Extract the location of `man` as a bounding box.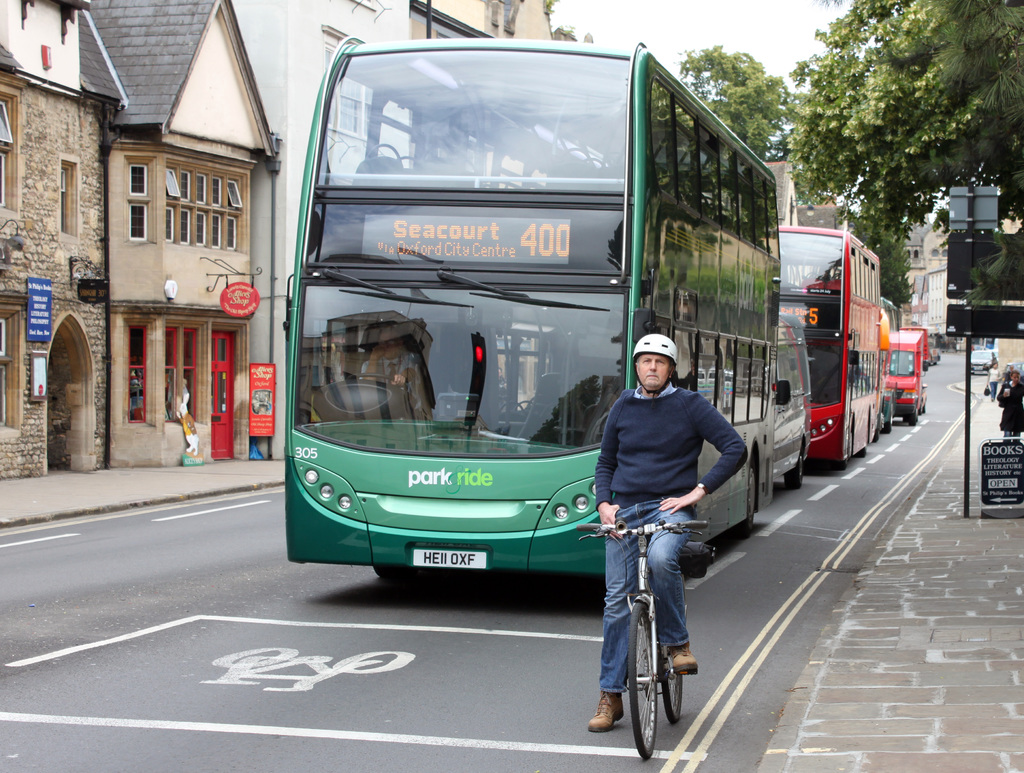
<box>584,334,748,733</box>.
